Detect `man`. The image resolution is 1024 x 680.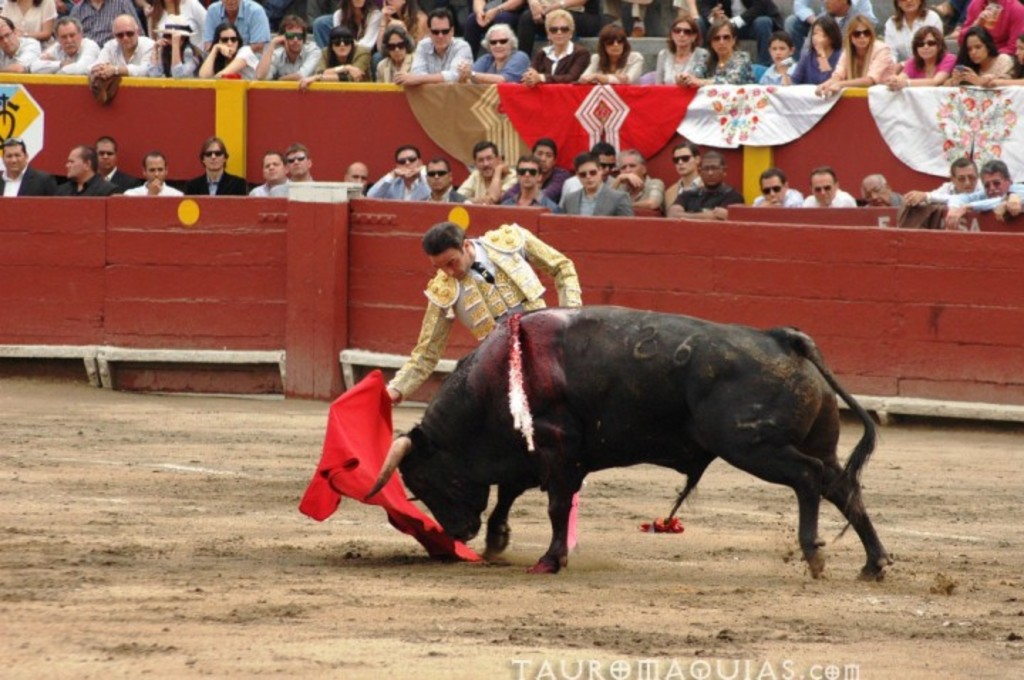
{"x1": 754, "y1": 168, "x2": 804, "y2": 208}.
